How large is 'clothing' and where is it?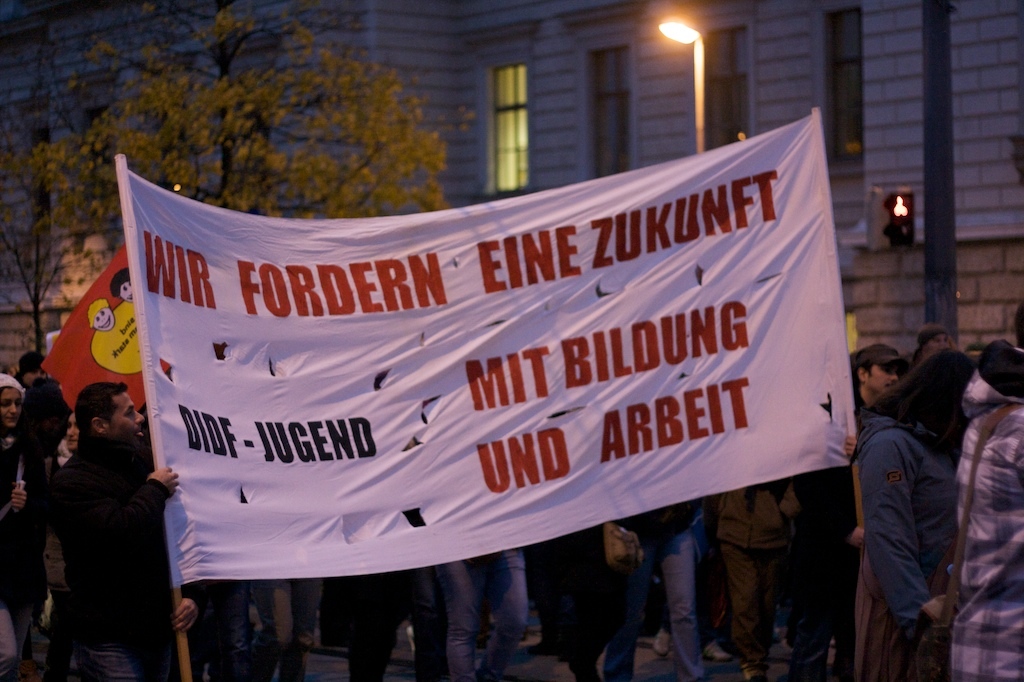
Bounding box: <region>955, 333, 1023, 681</region>.
